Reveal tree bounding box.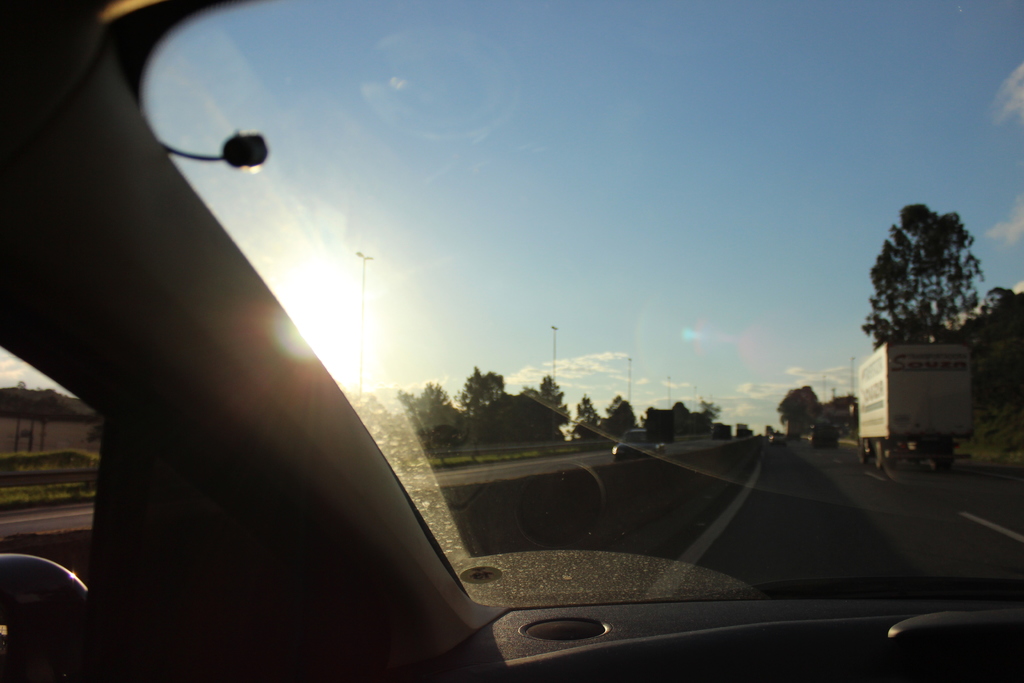
Revealed: bbox=(454, 366, 508, 441).
